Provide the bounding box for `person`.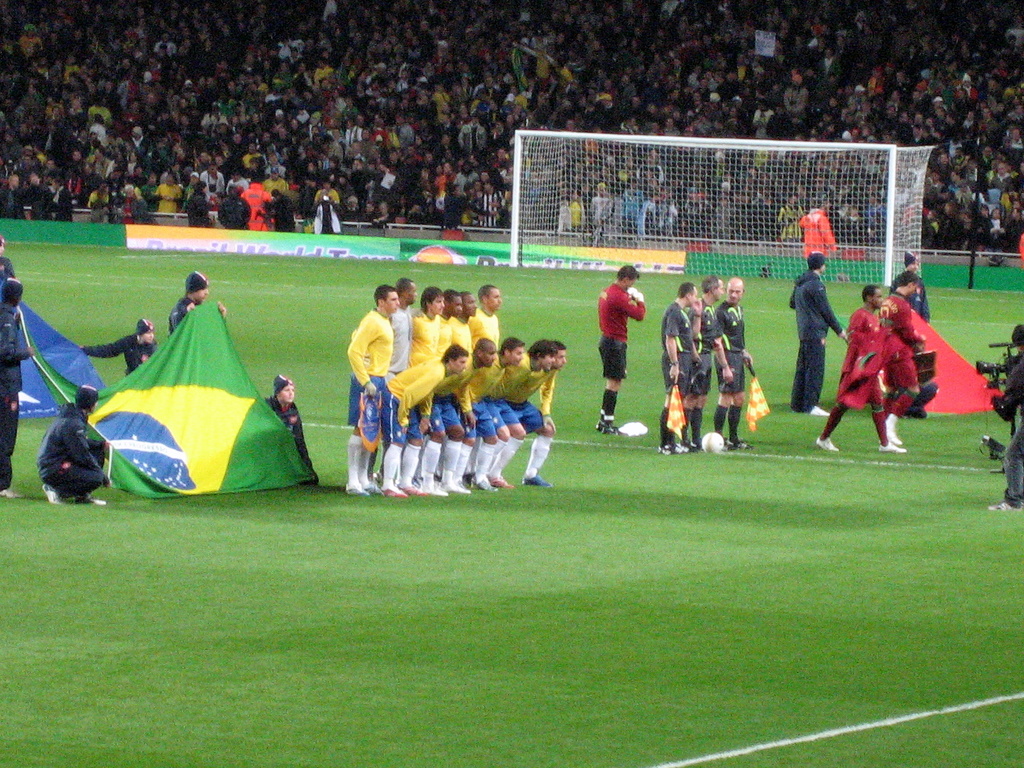
(265, 188, 305, 234).
